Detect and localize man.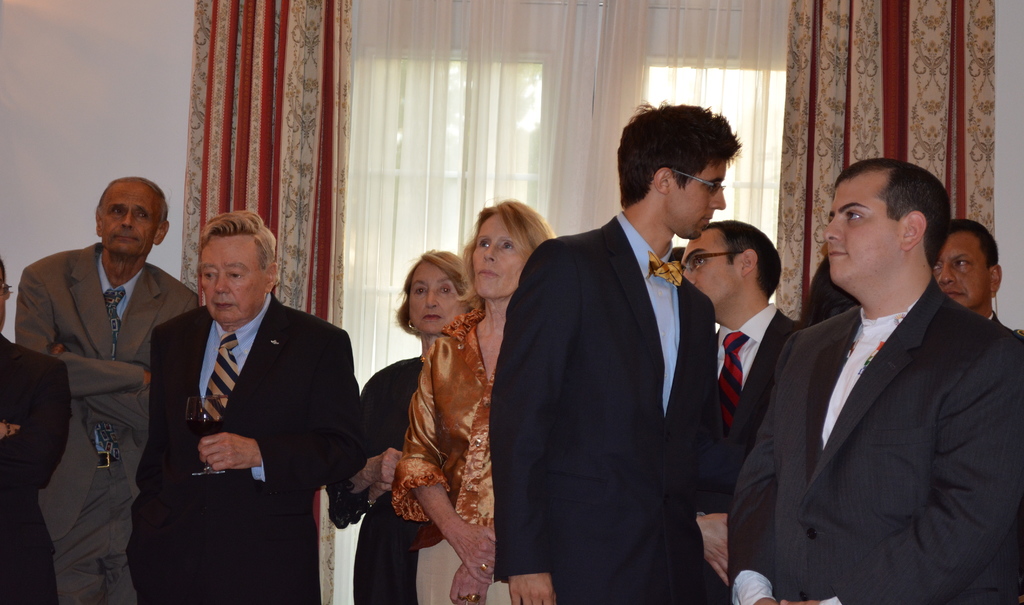
Localized at (x1=0, y1=257, x2=74, y2=604).
